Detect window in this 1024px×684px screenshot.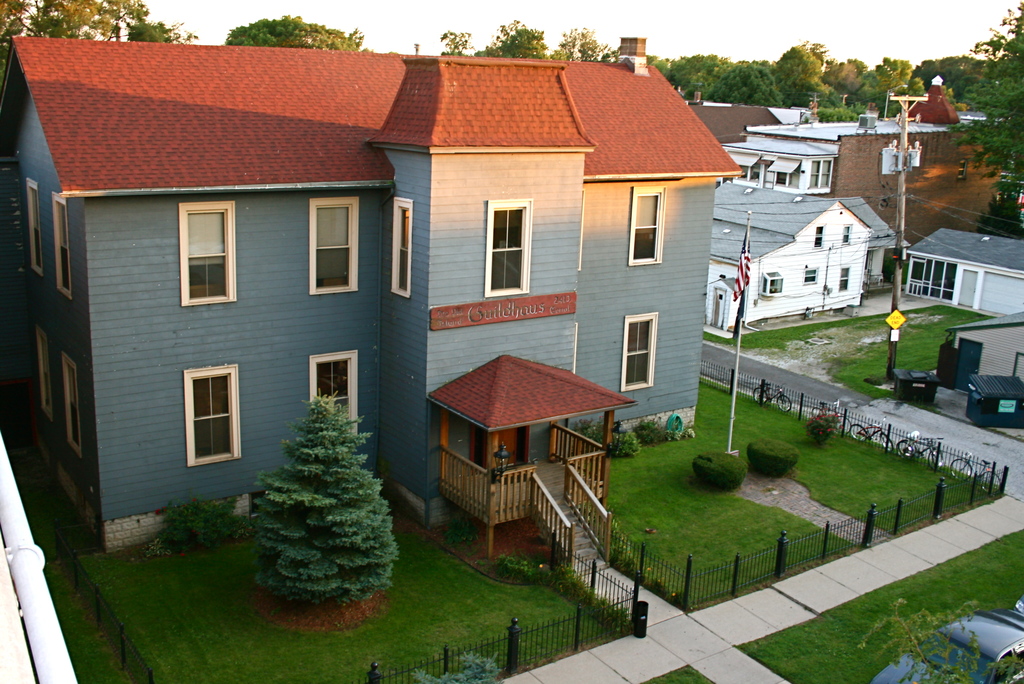
Detection: Rect(179, 362, 245, 469).
